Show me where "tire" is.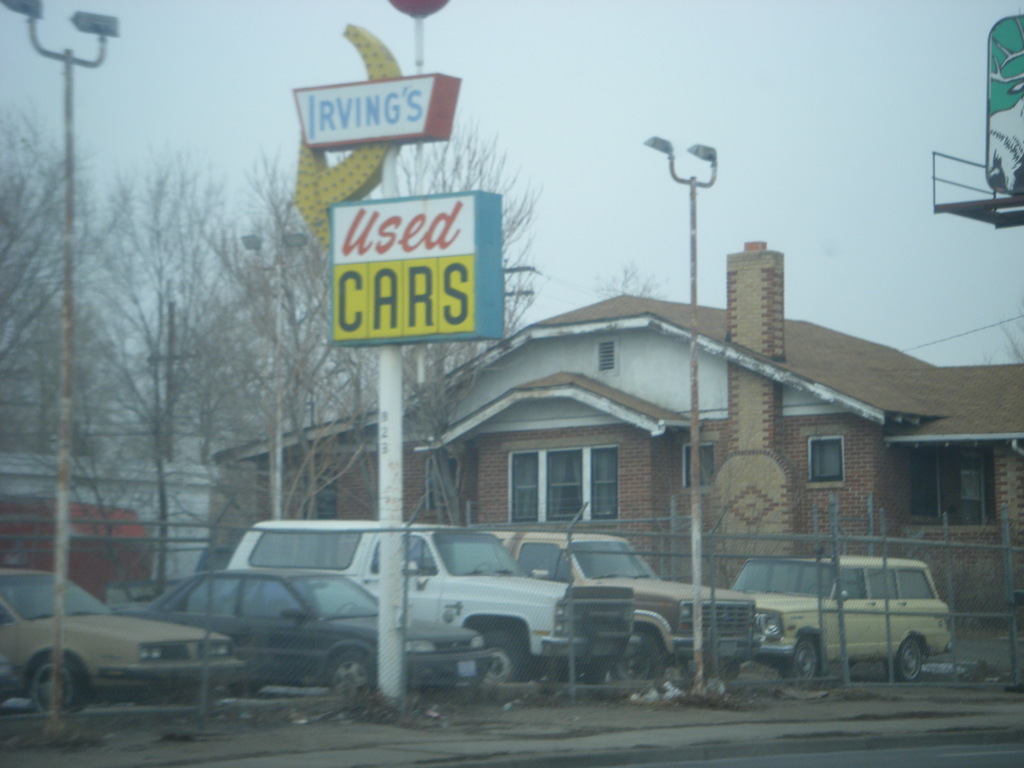
"tire" is at (x1=31, y1=654, x2=90, y2=720).
